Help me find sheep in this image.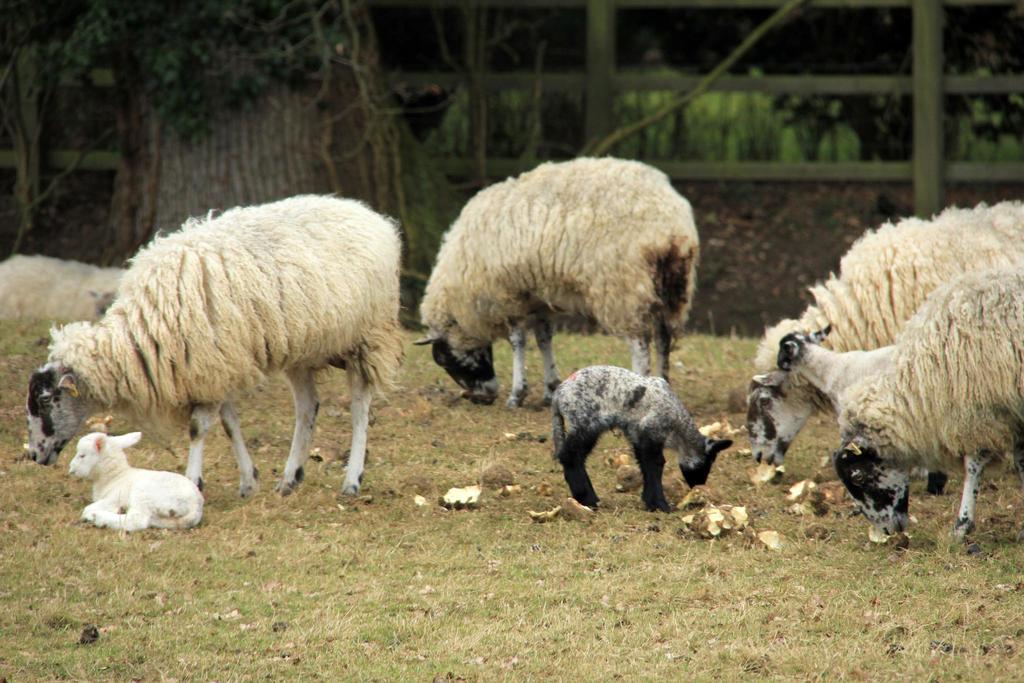
Found it: 833,265,1023,542.
